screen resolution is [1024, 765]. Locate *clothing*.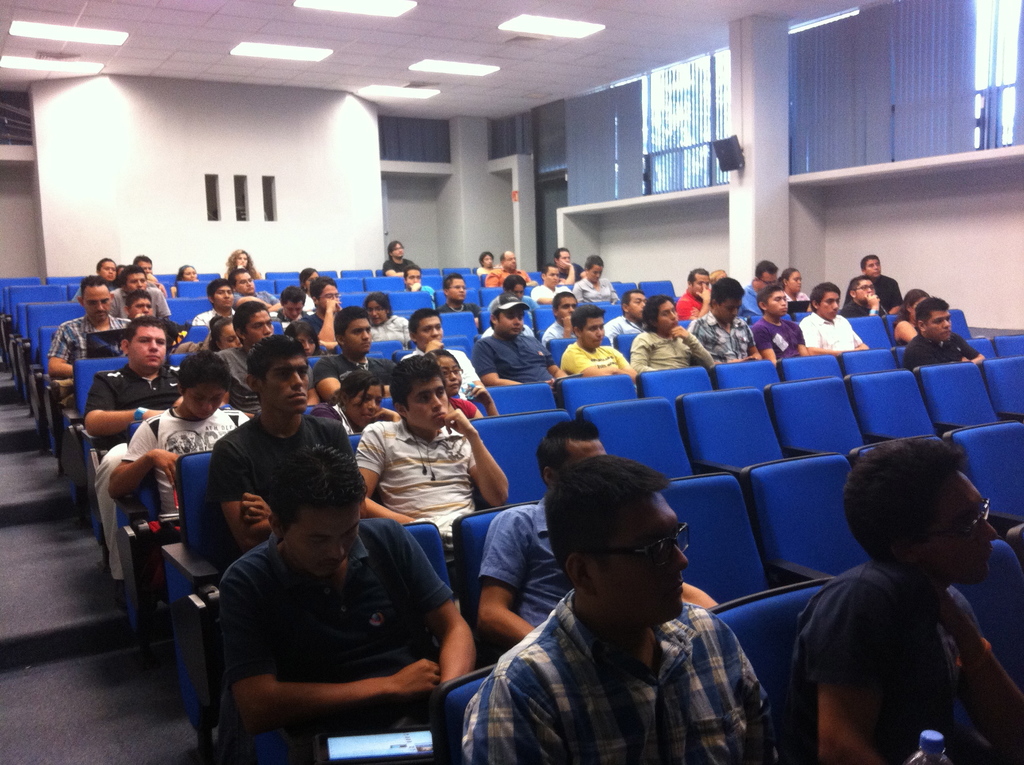
<region>798, 311, 867, 353</region>.
